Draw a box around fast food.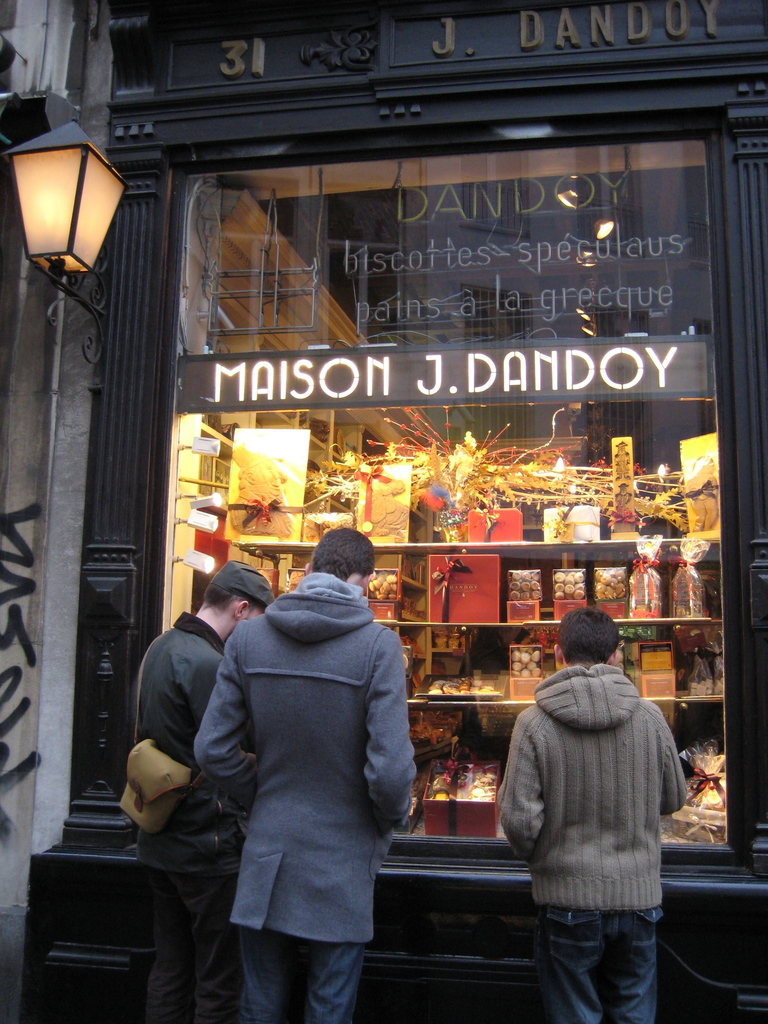
[x1=549, y1=500, x2=595, y2=544].
